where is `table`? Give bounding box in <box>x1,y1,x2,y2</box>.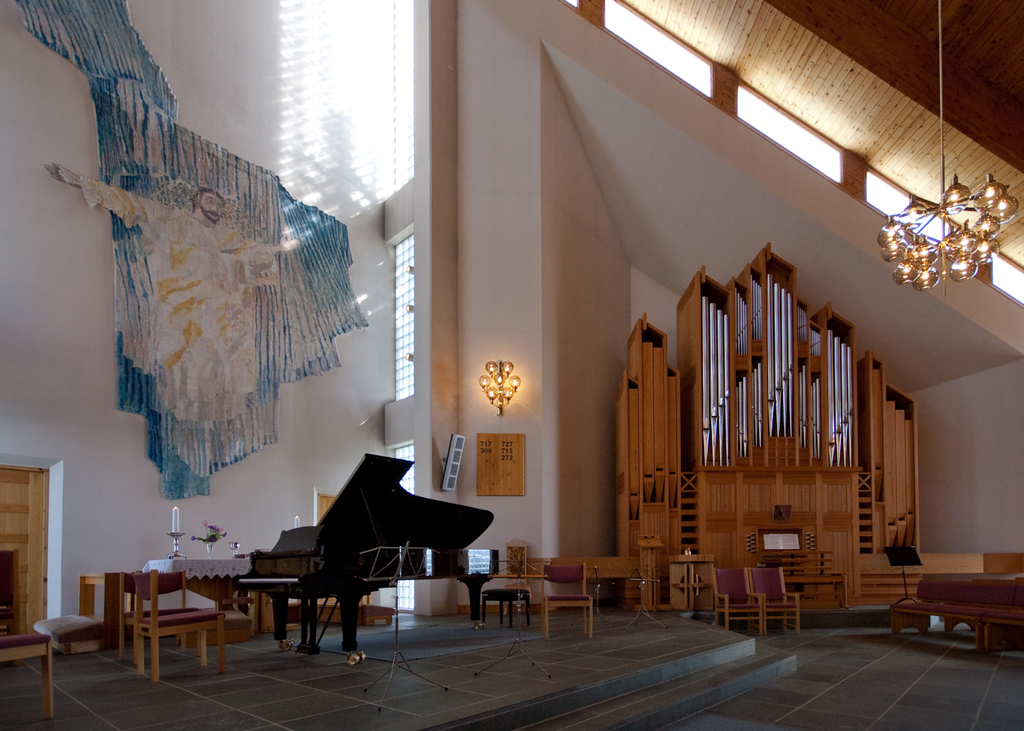
<box>135,554,260,637</box>.
